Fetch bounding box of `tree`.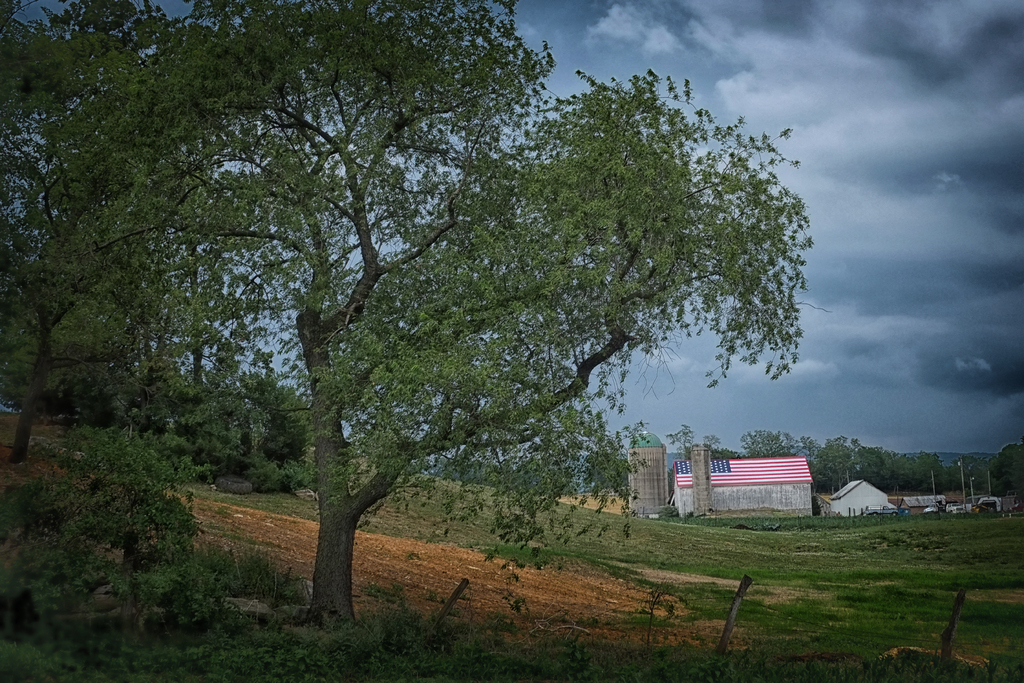
Bbox: box=[126, 23, 847, 578].
